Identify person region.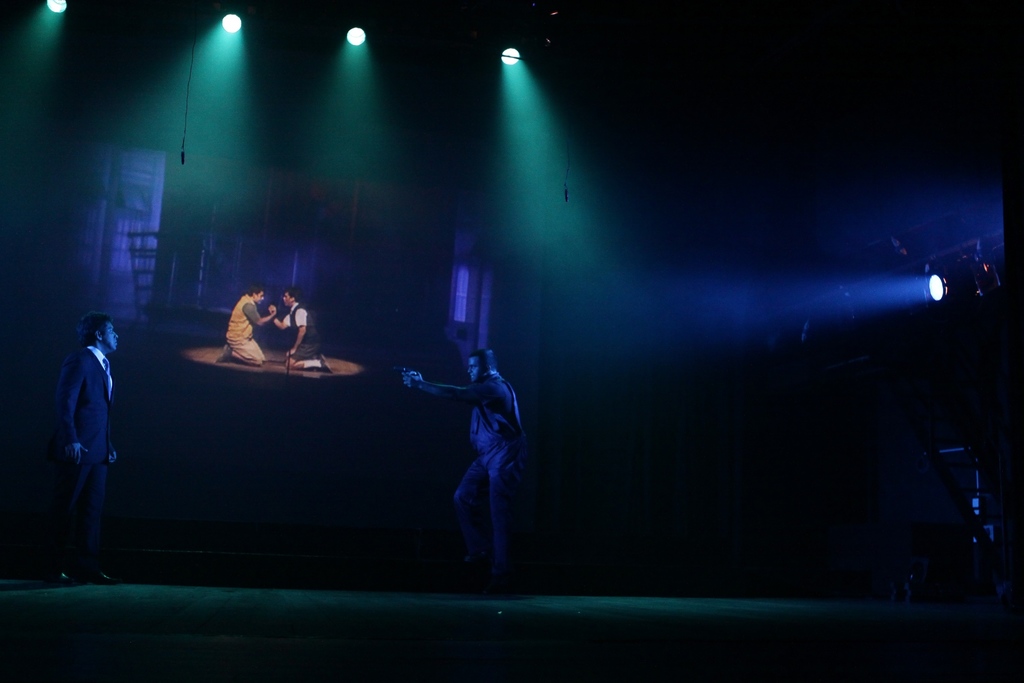
Region: <region>56, 317, 132, 591</region>.
